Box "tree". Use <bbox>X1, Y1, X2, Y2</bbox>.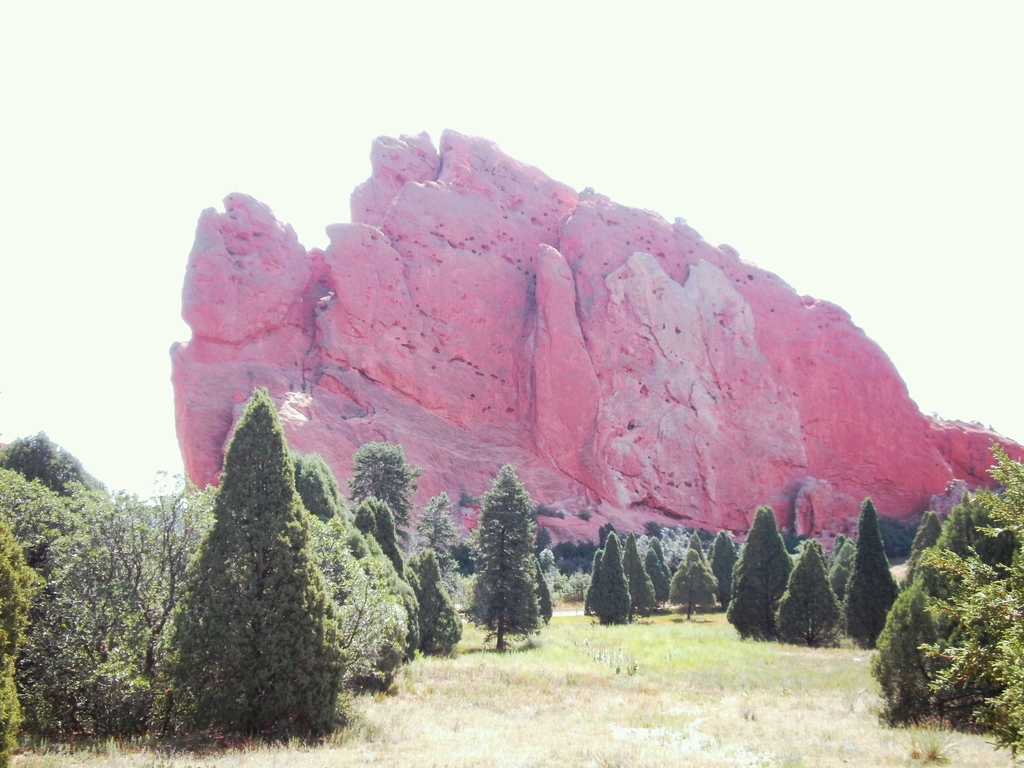
<bbox>410, 490, 456, 650</bbox>.
